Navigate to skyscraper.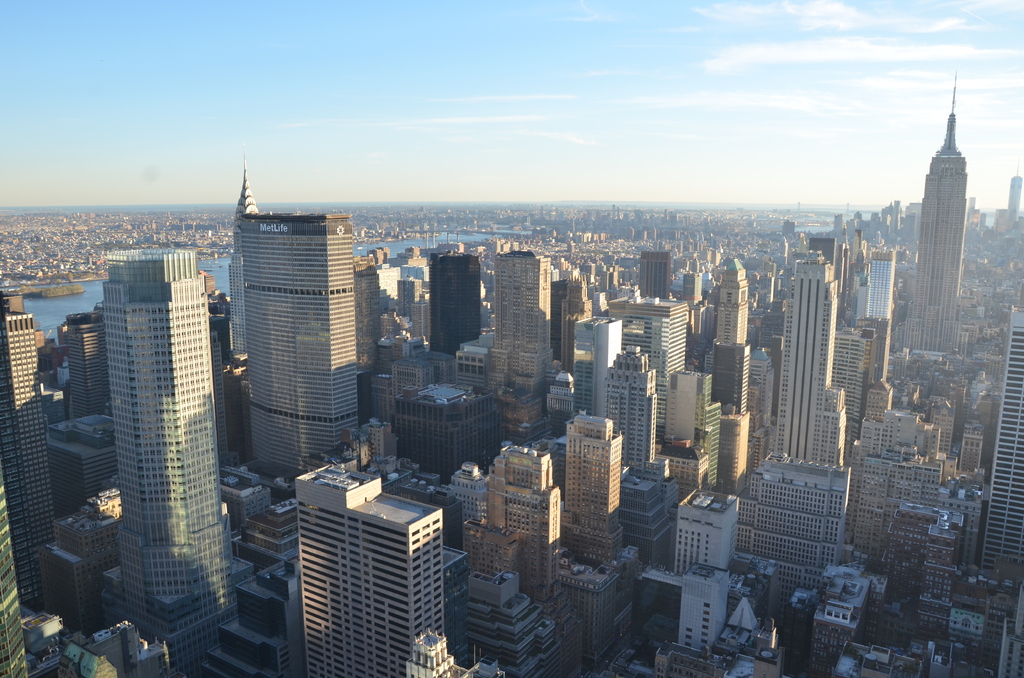
Navigation target: [left=430, top=252, right=477, bottom=352].
